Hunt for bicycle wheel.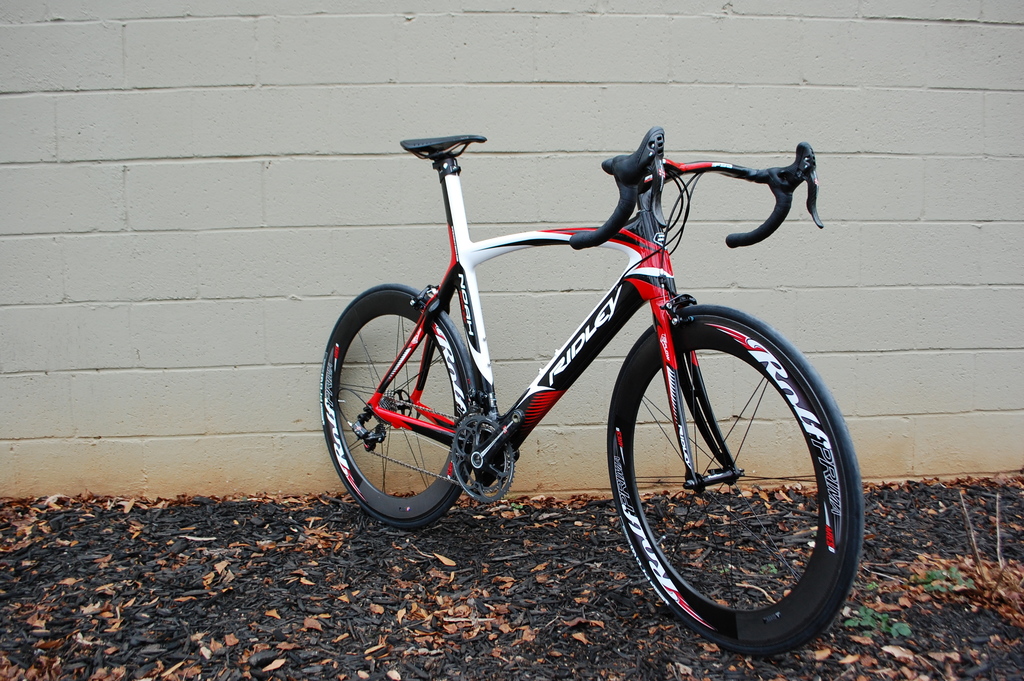
Hunted down at Rect(605, 302, 861, 658).
